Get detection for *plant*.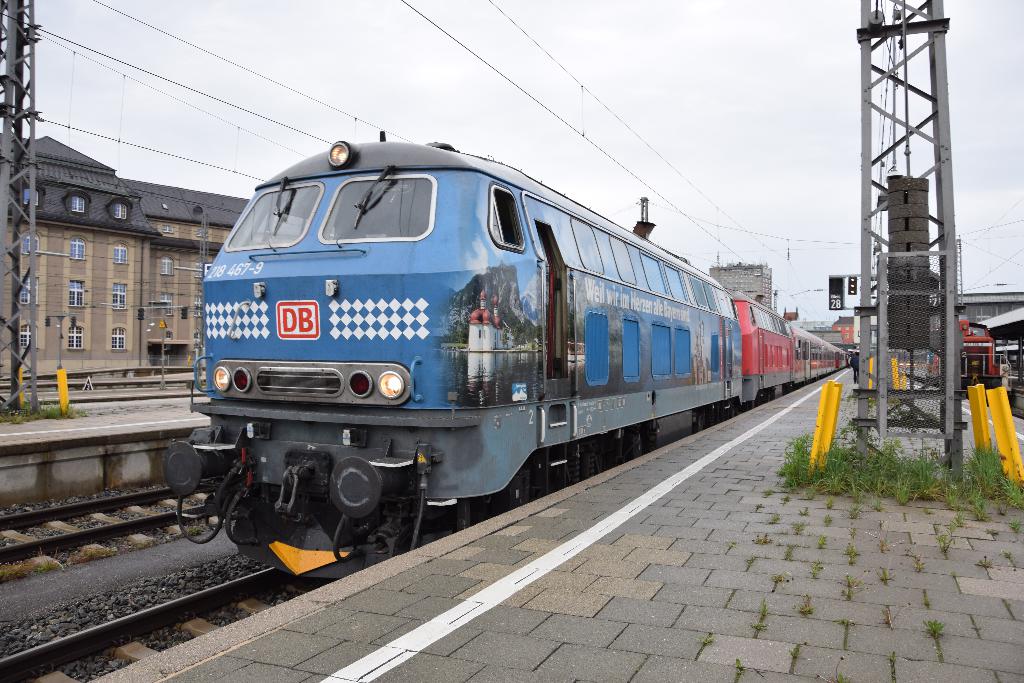
Detection: {"x1": 0, "y1": 370, "x2": 83, "y2": 431}.
